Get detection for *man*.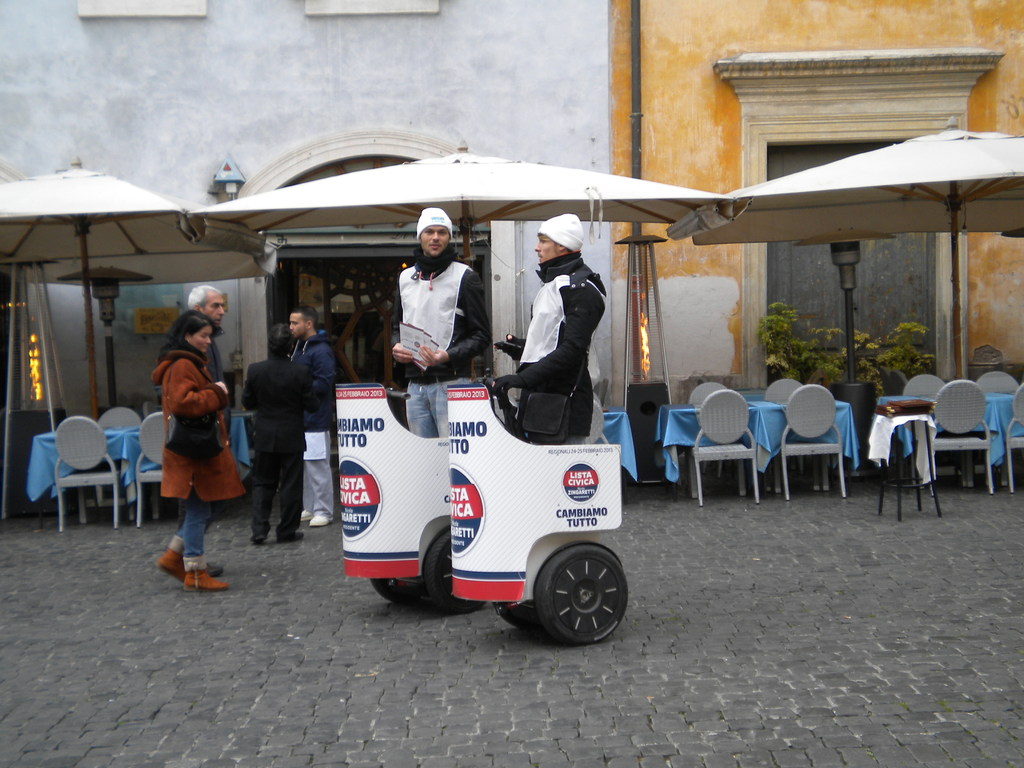
Detection: locate(243, 321, 317, 545).
